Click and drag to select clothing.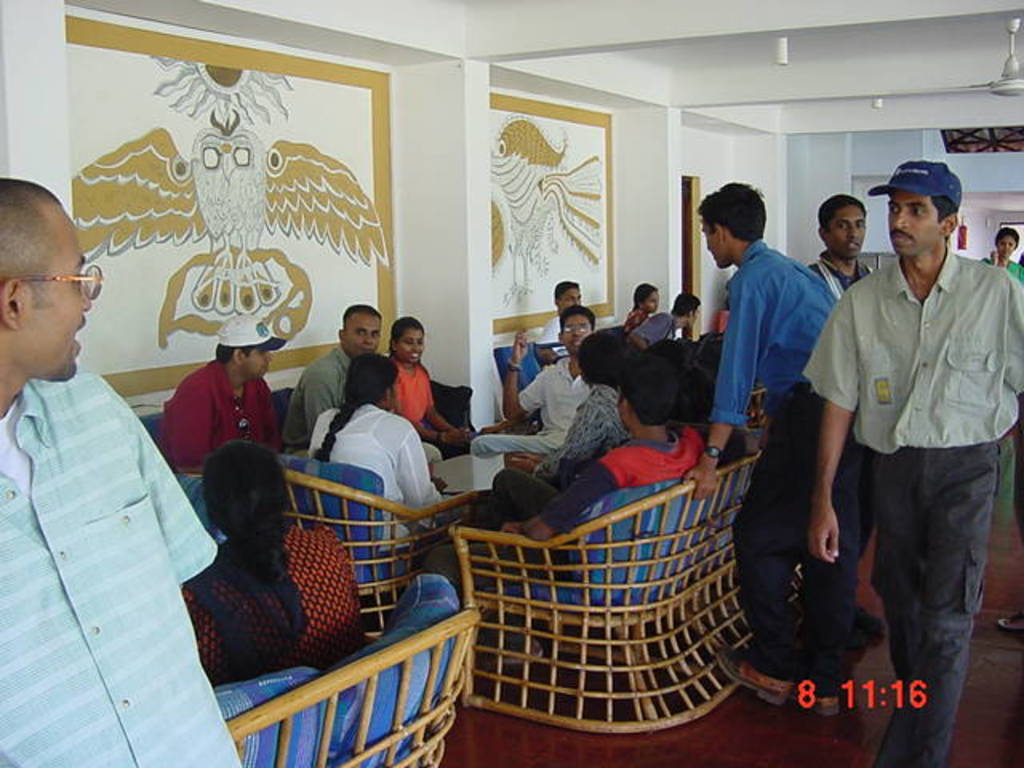
Selection: 858,443,995,766.
